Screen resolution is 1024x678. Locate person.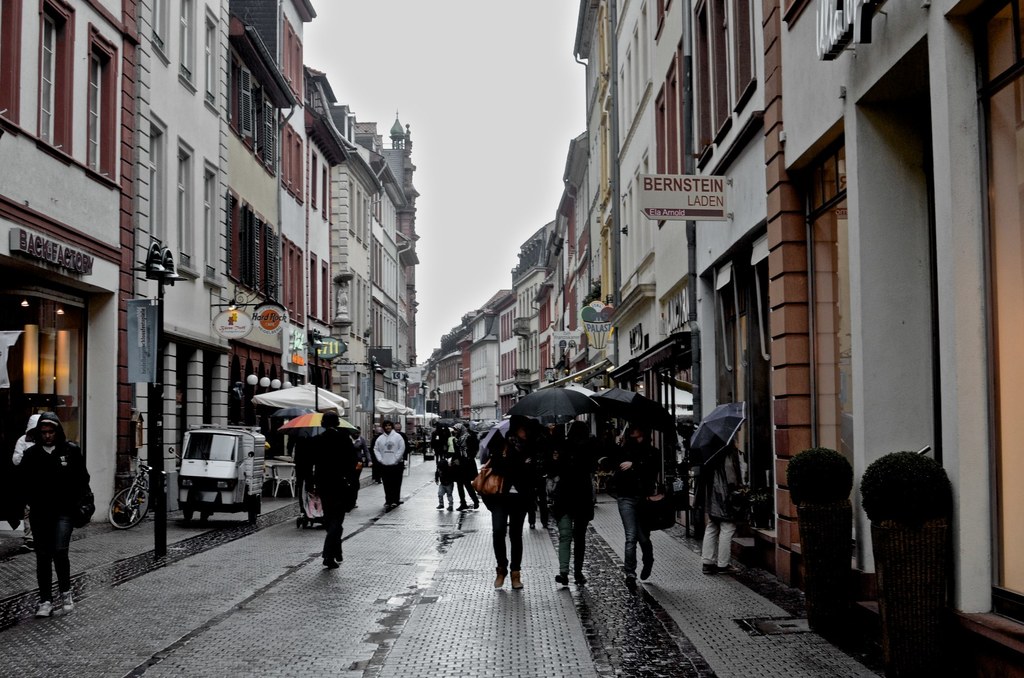
{"left": 700, "top": 435, "right": 743, "bottom": 563}.
